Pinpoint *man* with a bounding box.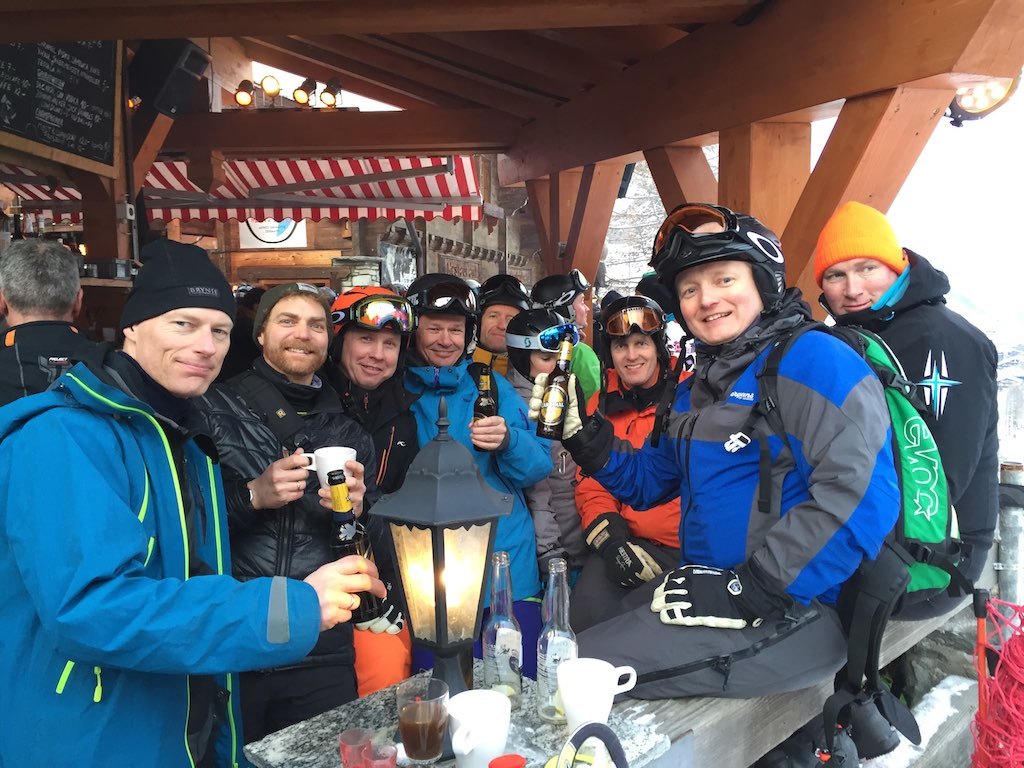
crop(461, 275, 543, 383).
